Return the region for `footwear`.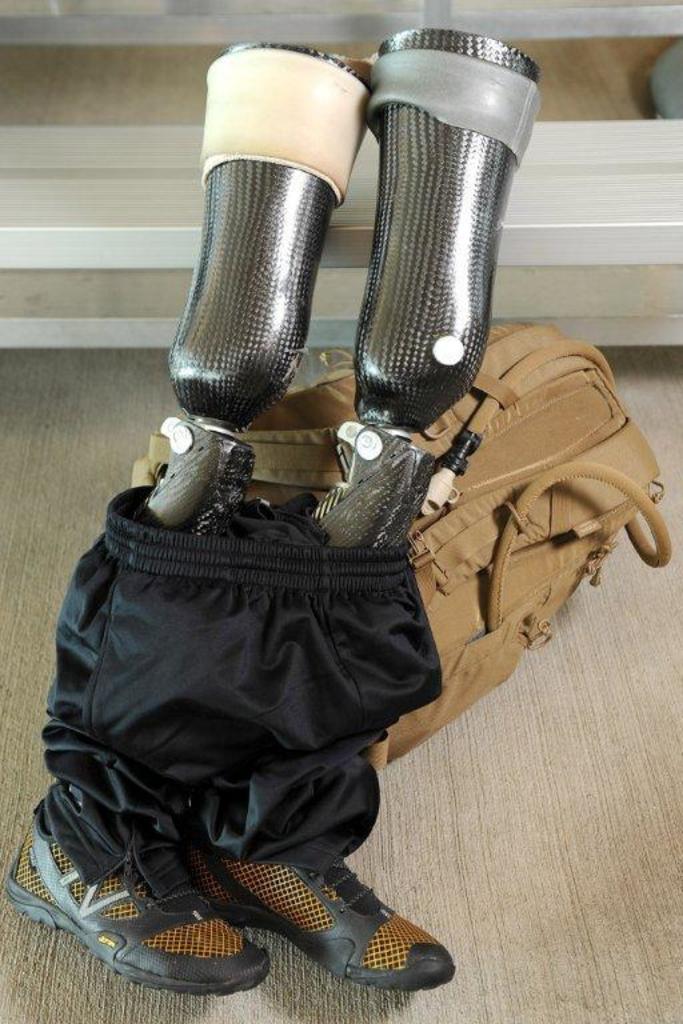
rect(1, 808, 271, 996).
